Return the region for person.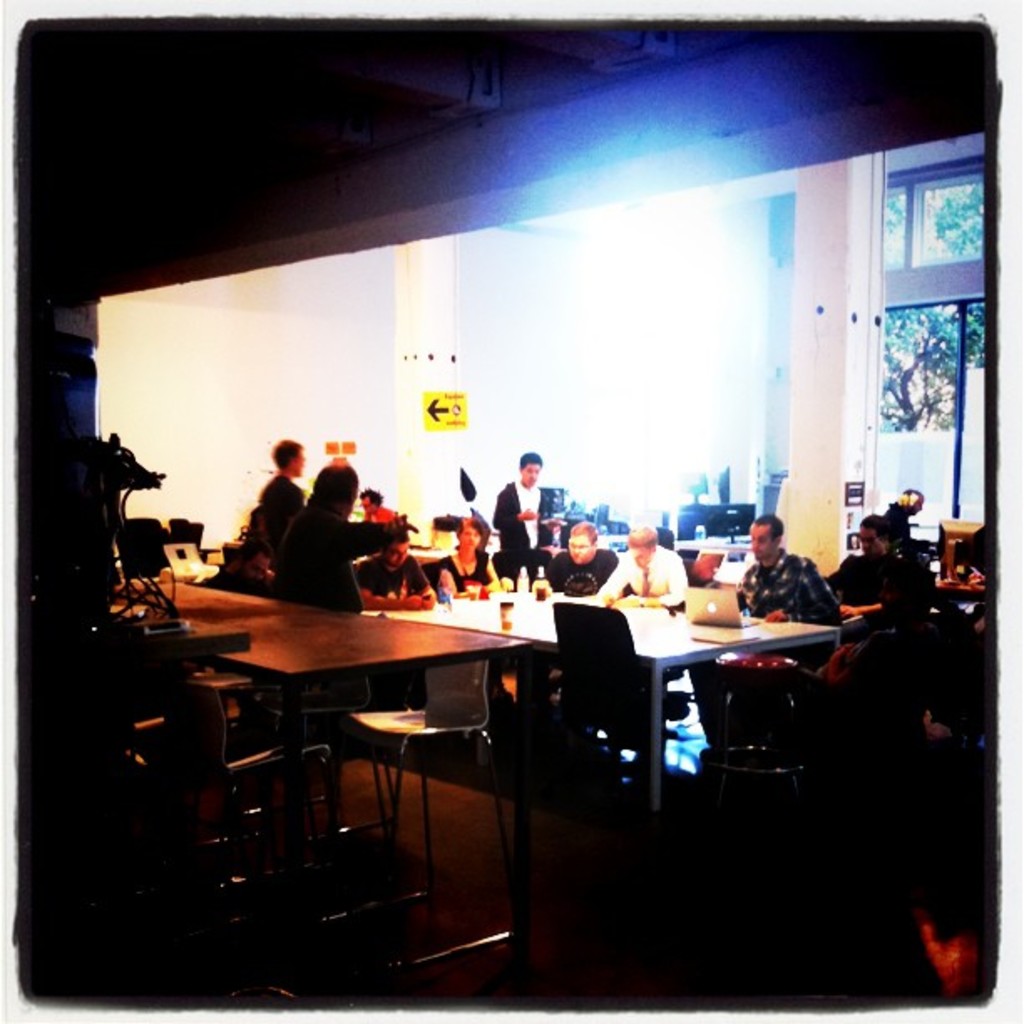
bbox(885, 485, 922, 556).
